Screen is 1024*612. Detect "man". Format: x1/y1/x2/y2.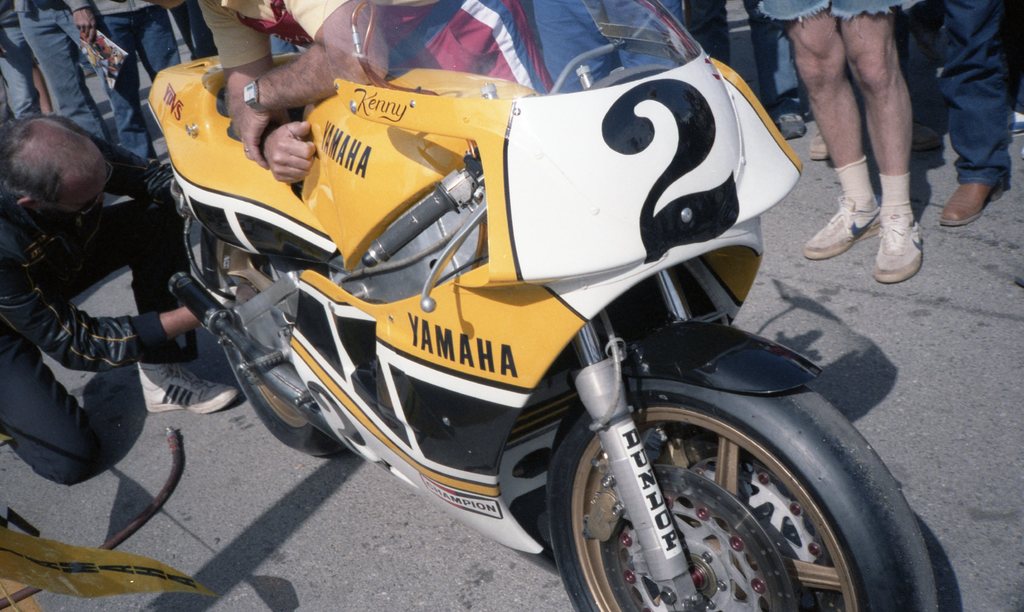
198/0/554/186.
